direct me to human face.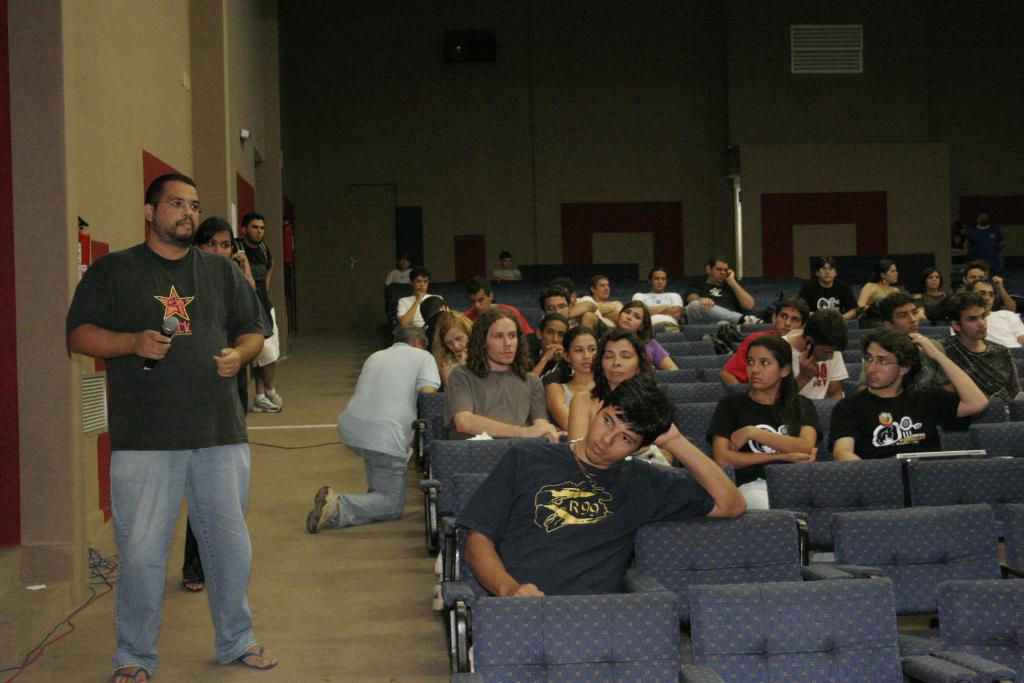
Direction: locate(248, 217, 264, 247).
